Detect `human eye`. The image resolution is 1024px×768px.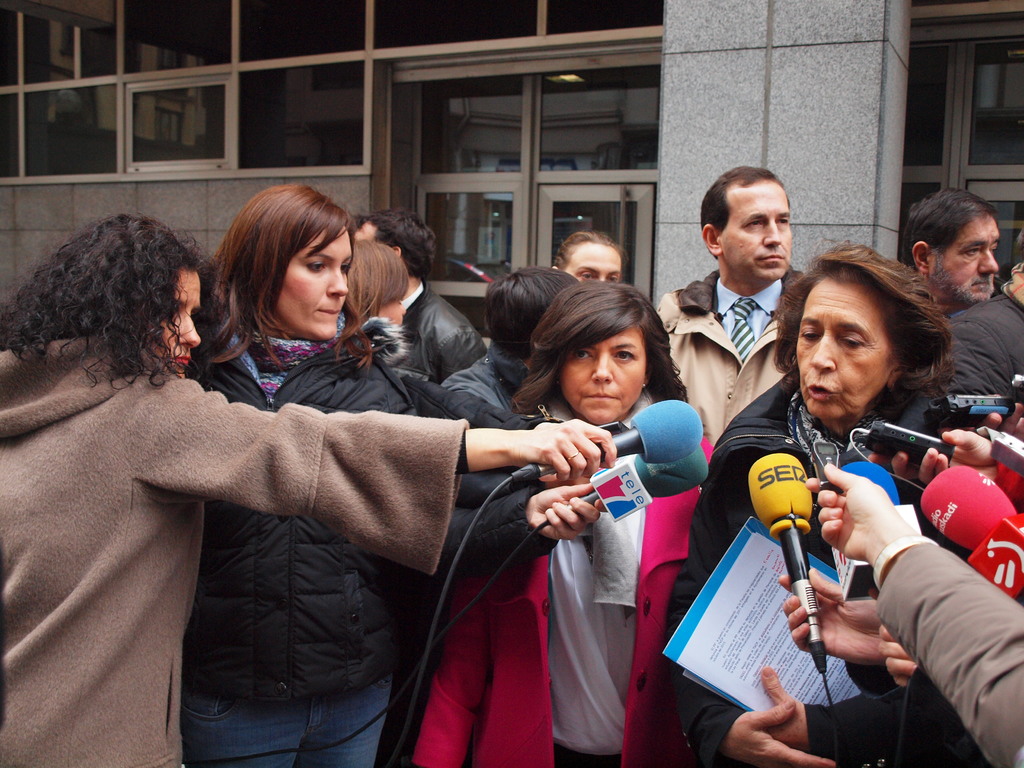
crop(606, 273, 620, 285).
